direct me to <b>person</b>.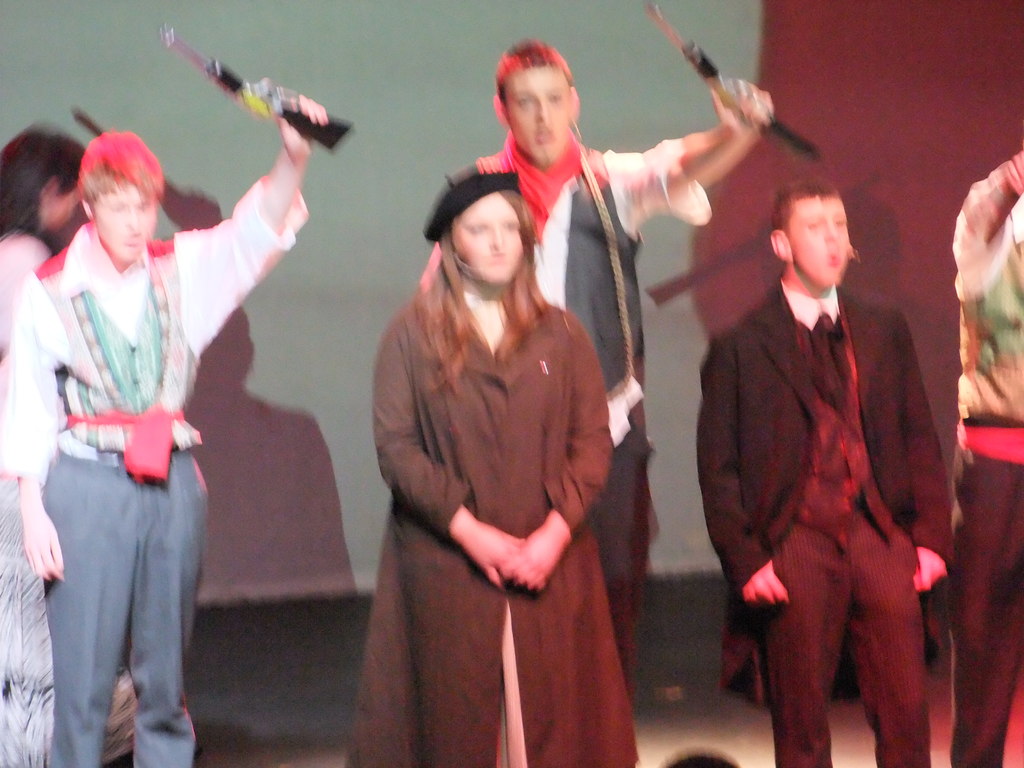
Direction: (0,120,147,767).
